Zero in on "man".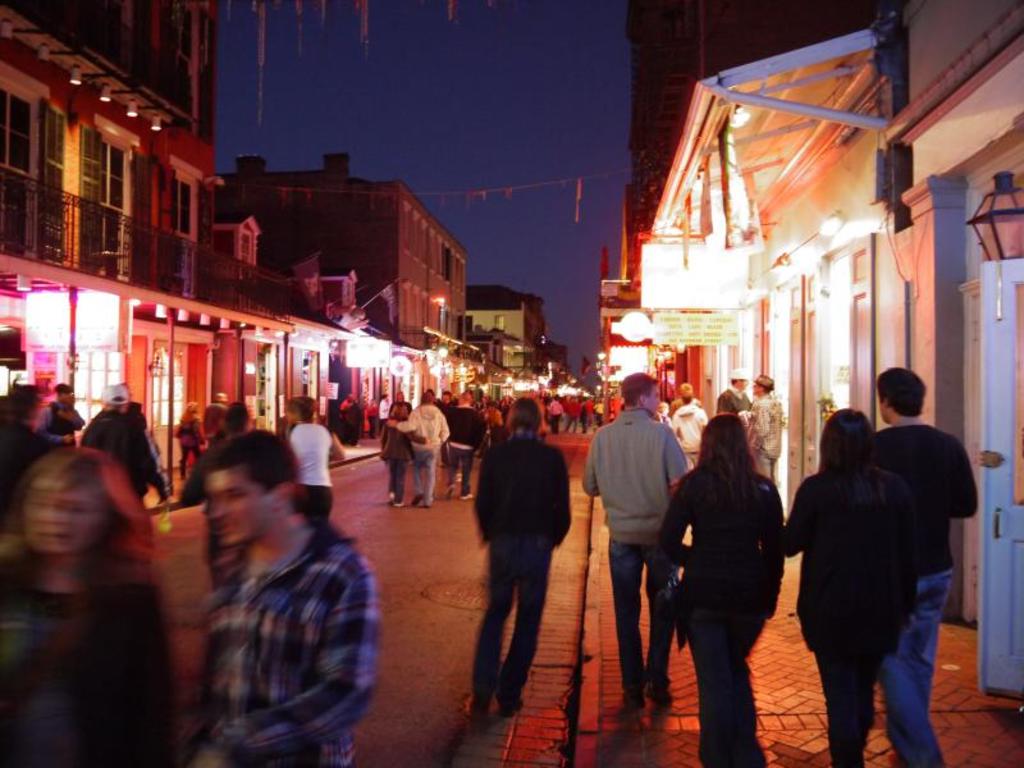
Zeroed in: box(74, 383, 151, 495).
